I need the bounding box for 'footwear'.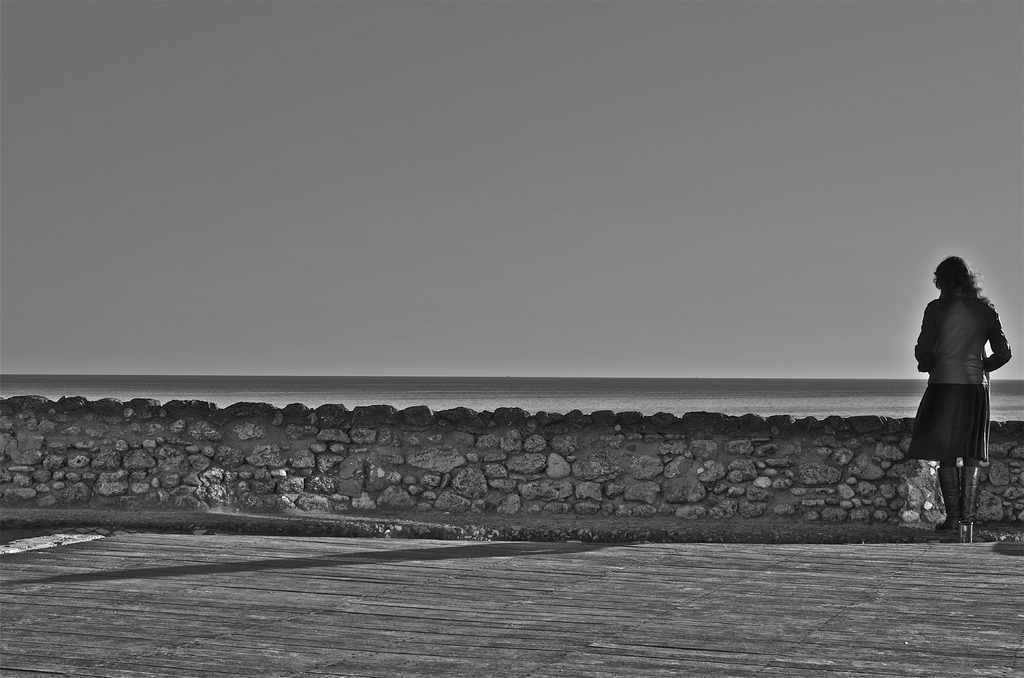
Here it is: locate(963, 465, 982, 529).
